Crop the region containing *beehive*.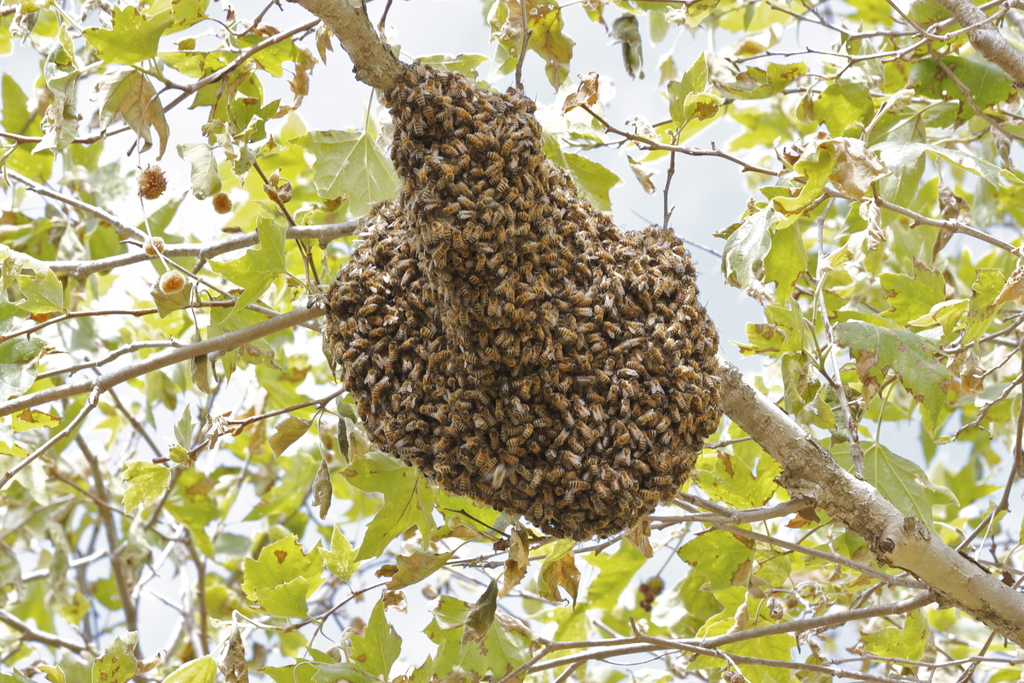
Crop region: (312, 56, 723, 548).
